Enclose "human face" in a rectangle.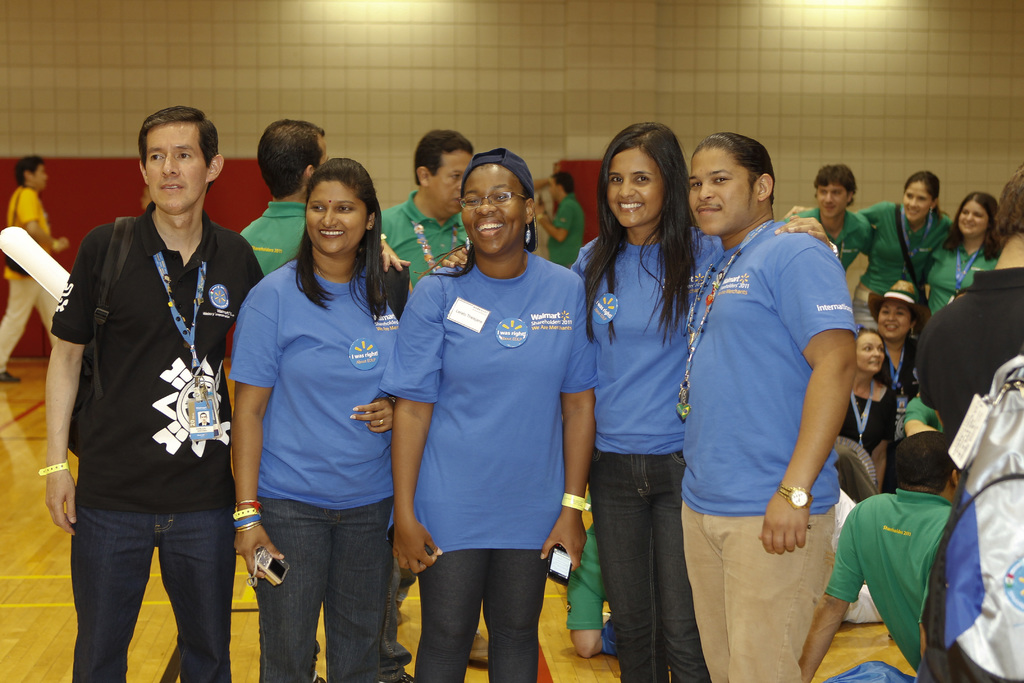
box(860, 336, 881, 378).
